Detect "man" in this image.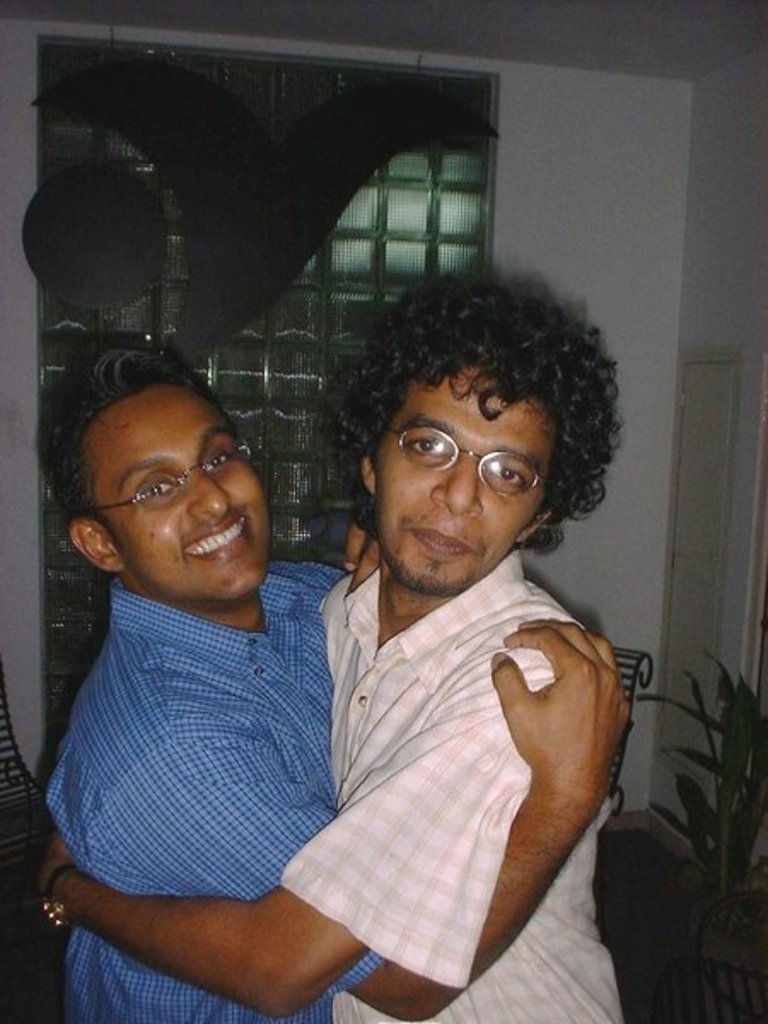
Detection: Rect(38, 271, 625, 1022).
